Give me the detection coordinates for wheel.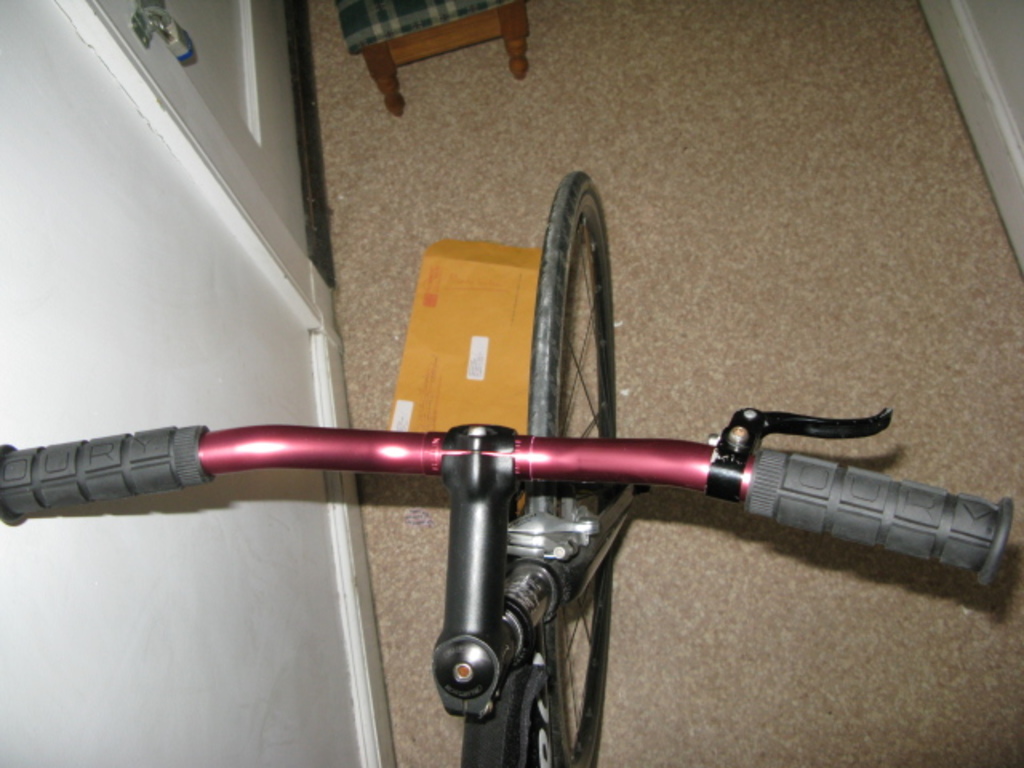
[x1=534, y1=178, x2=614, y2=766].
